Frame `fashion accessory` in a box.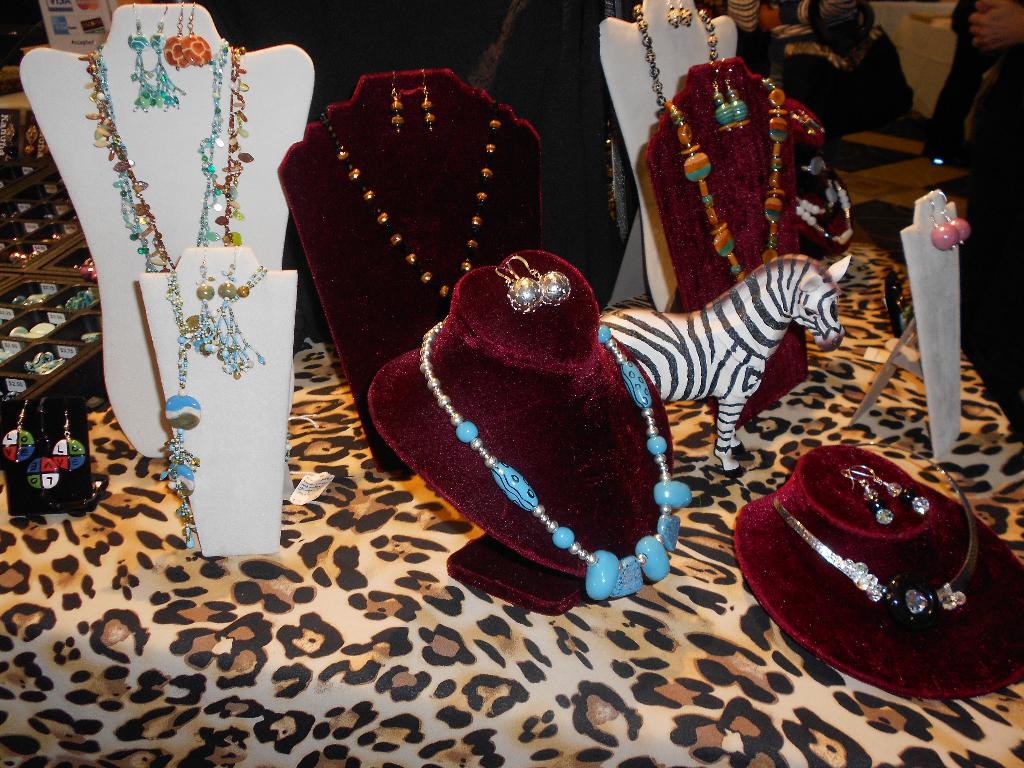
l=160, t=270, r=202, b=554.
